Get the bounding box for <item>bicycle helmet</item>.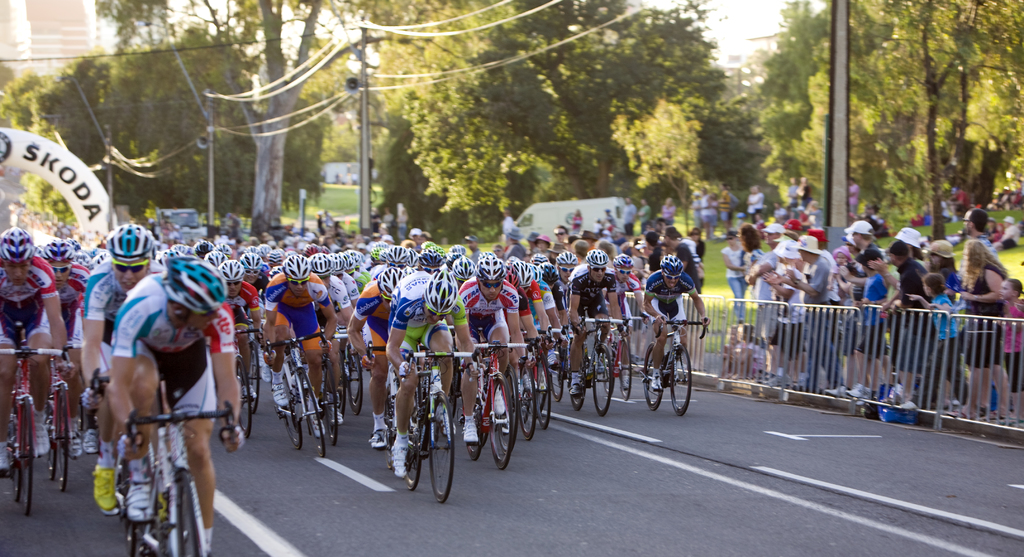
240 250 262 272.
